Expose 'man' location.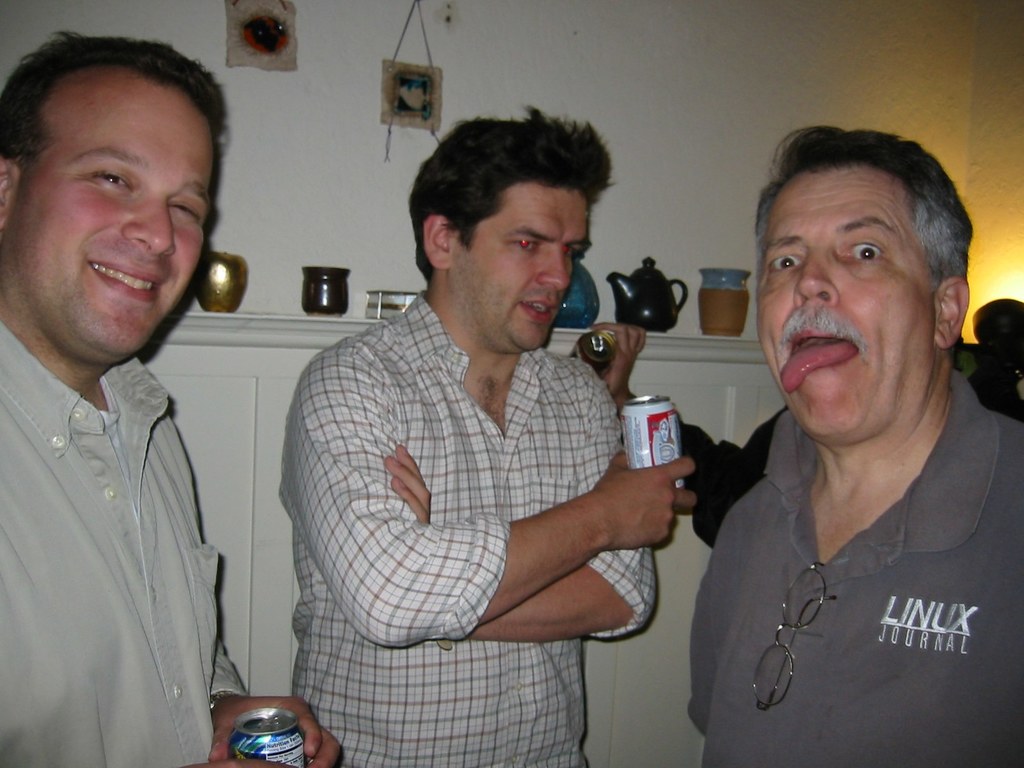
Exposed at (left=280, top=109, right=694, bottom=767).
